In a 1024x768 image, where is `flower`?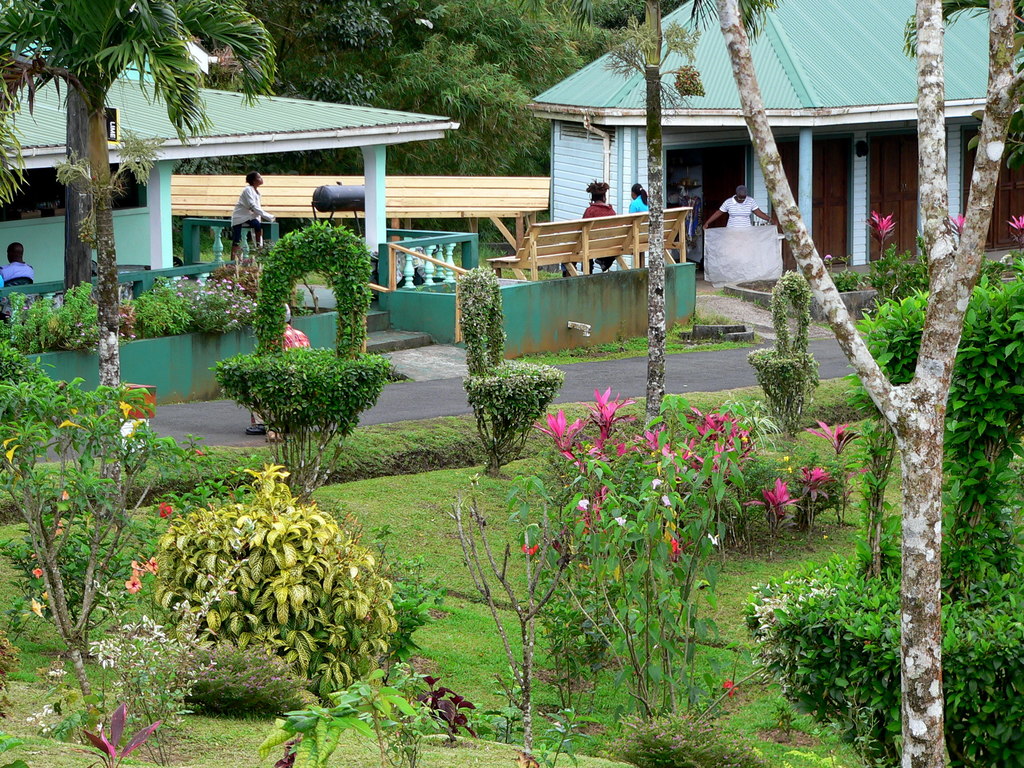
select_region(129, 545, 170, 602).
